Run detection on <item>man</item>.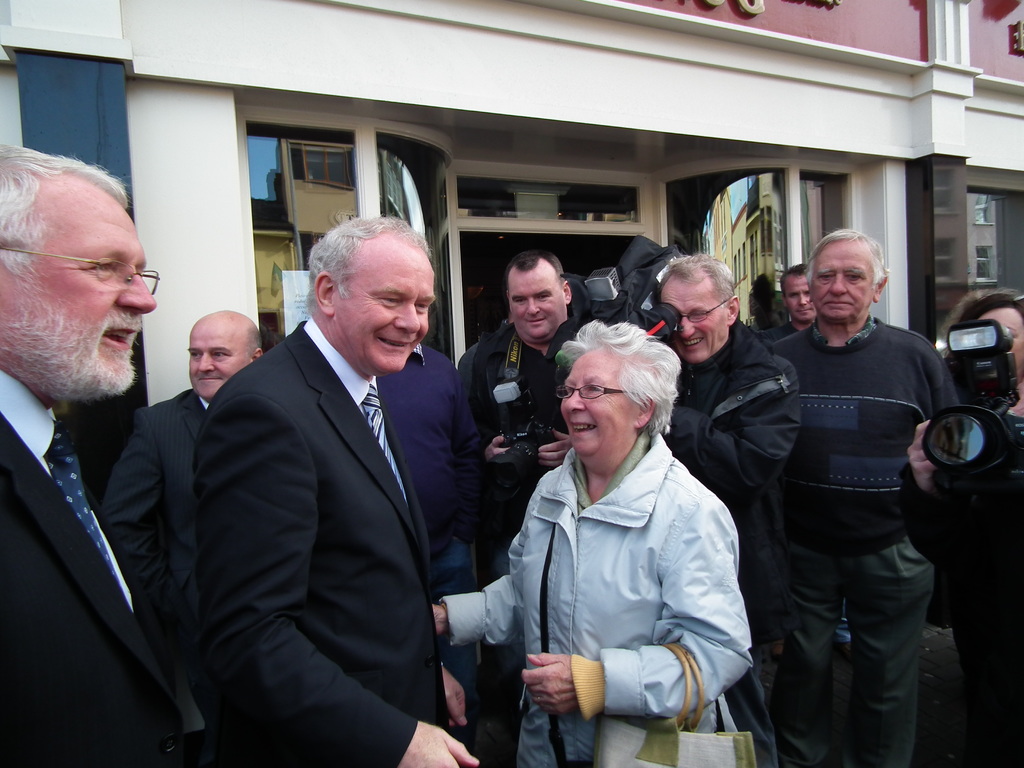
Result: 766,229,968,767.
